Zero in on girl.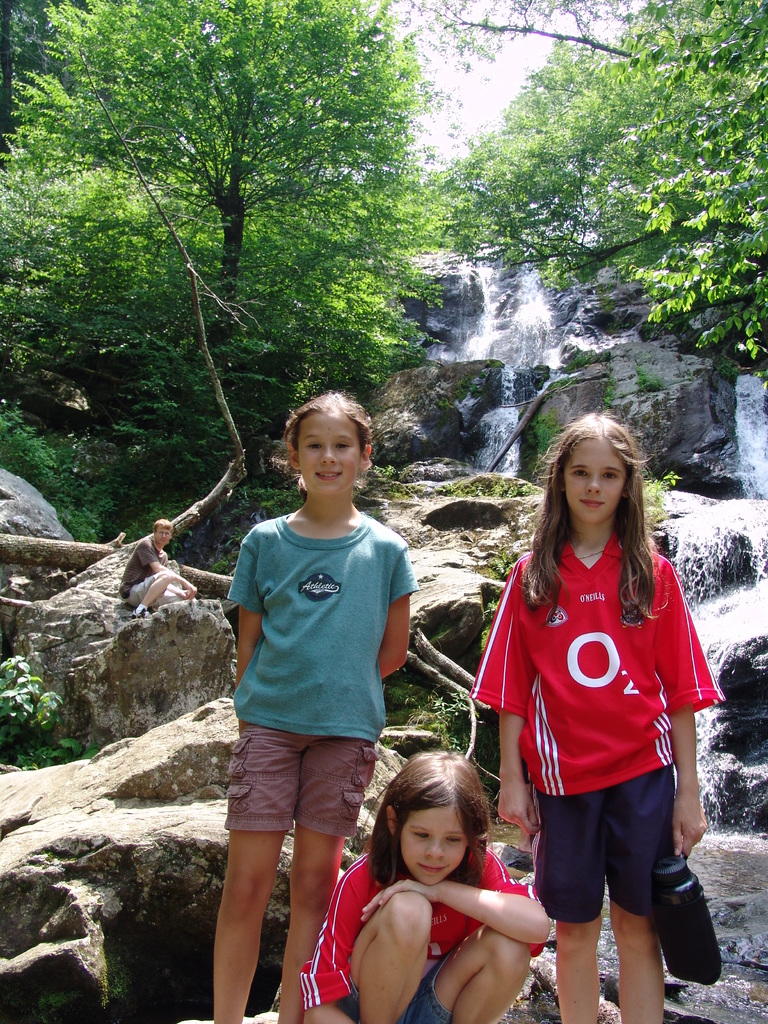
Zeroed in: [x1=298, y1=743, x2=549, y2=1023].
